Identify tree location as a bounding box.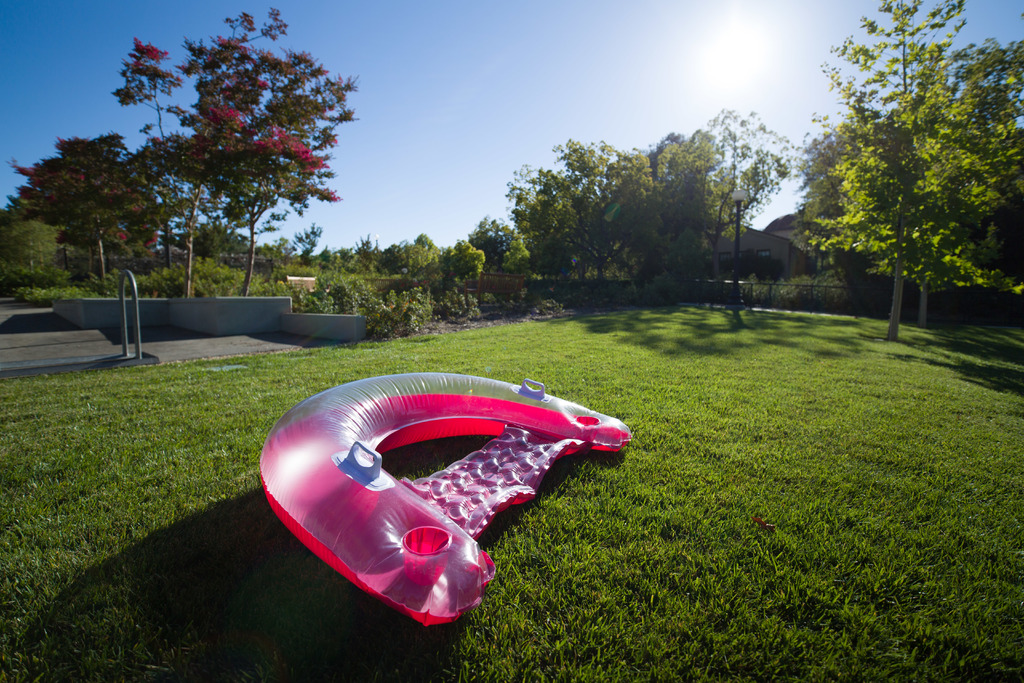
l=0, t=133, r=166, b=279.
